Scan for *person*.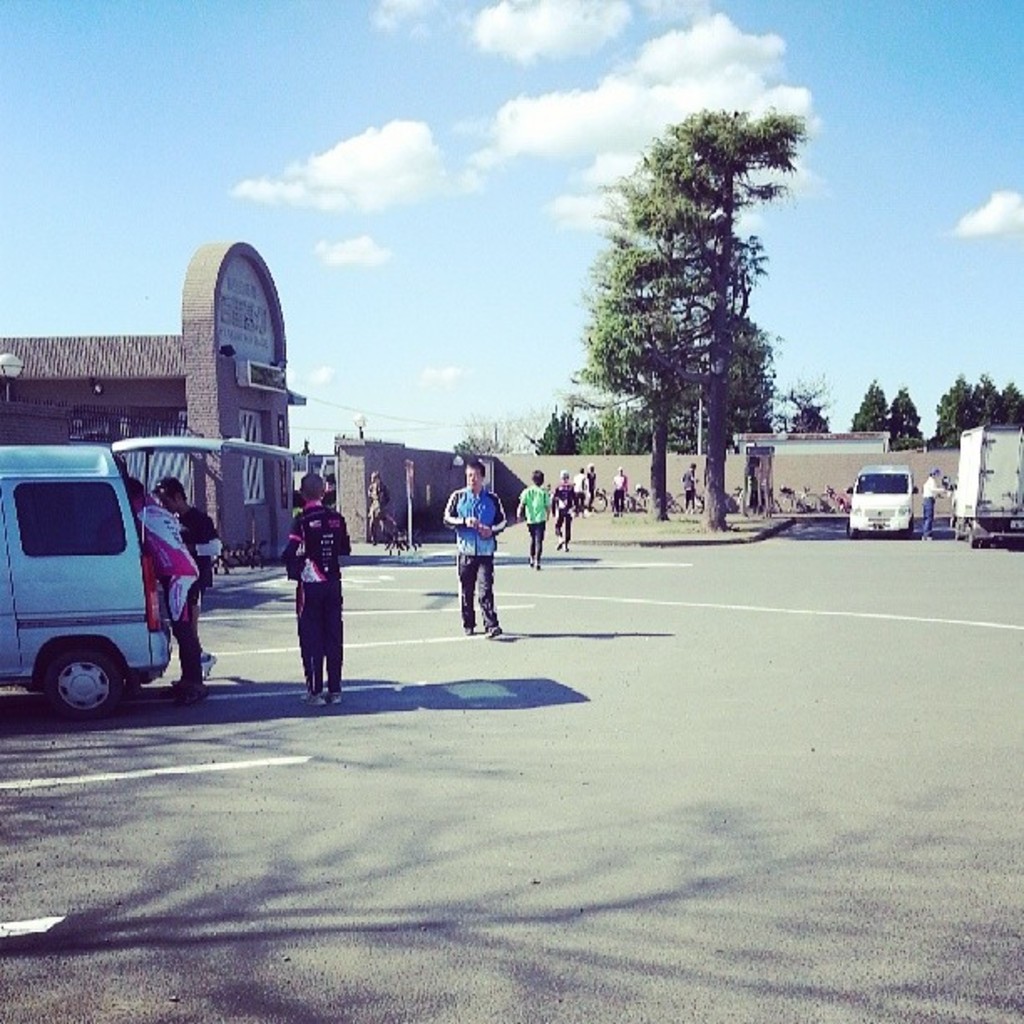
Scan result: bbox=[554, 470, 582, 552].
